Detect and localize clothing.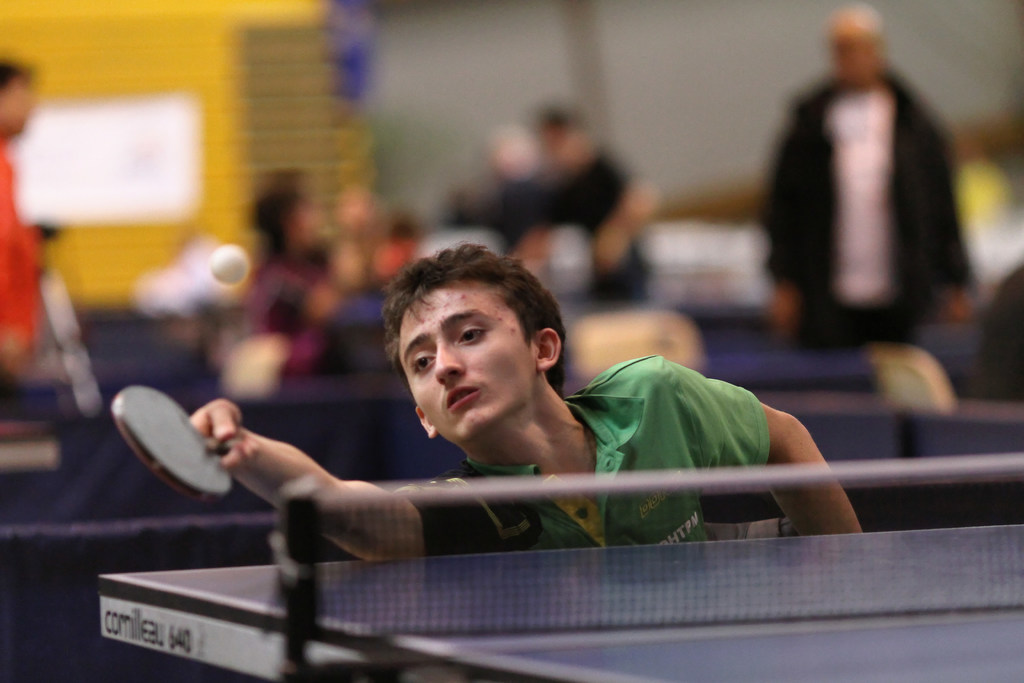
Localized at pyautogui.locateOnScreen(0, 138, 53, 379).
